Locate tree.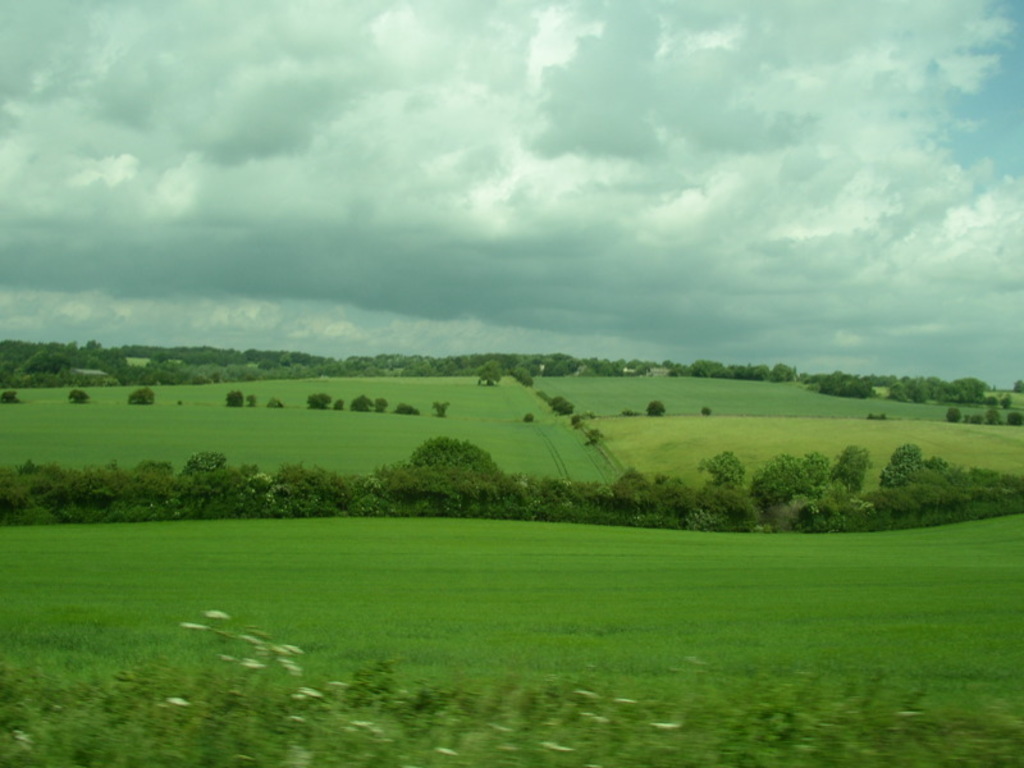
Bounding box: region(270, 397, 285, 406).
